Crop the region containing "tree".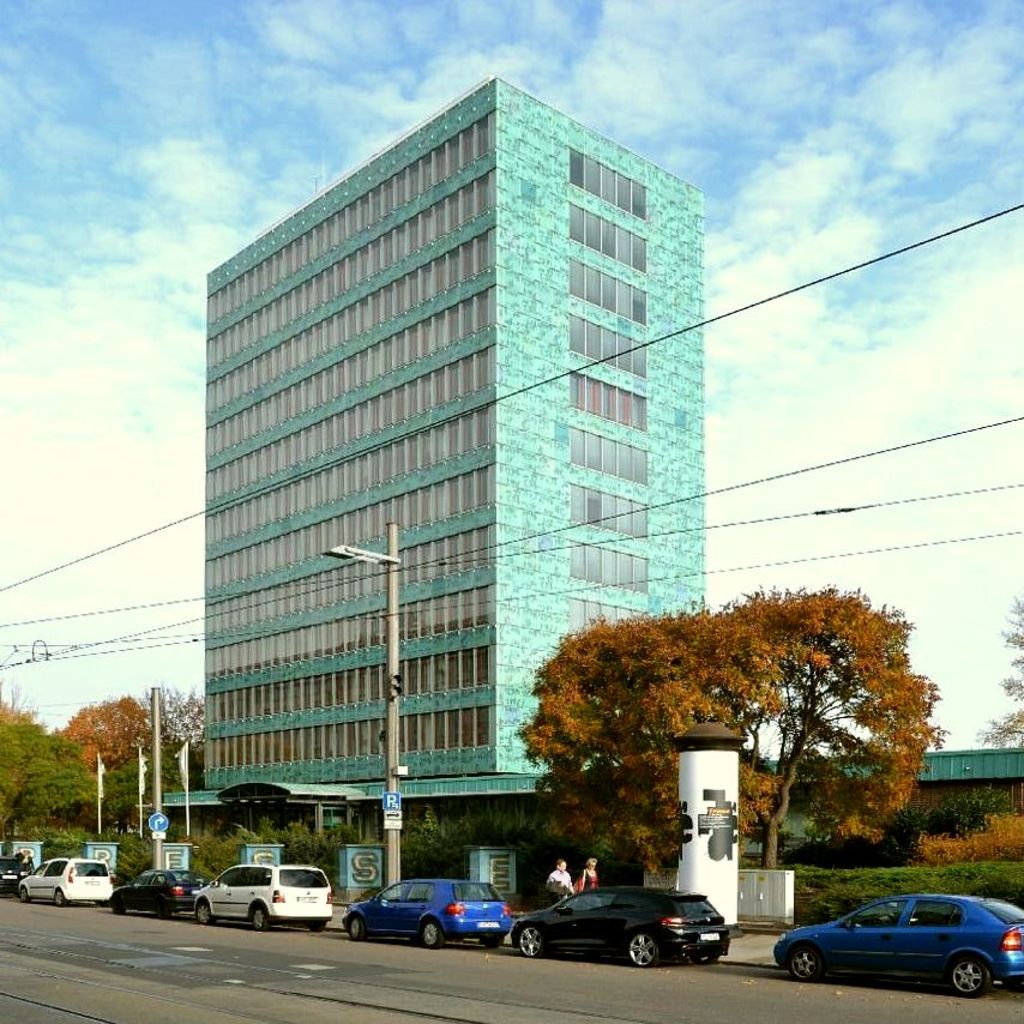
Crop region: [510,586,940,871].
